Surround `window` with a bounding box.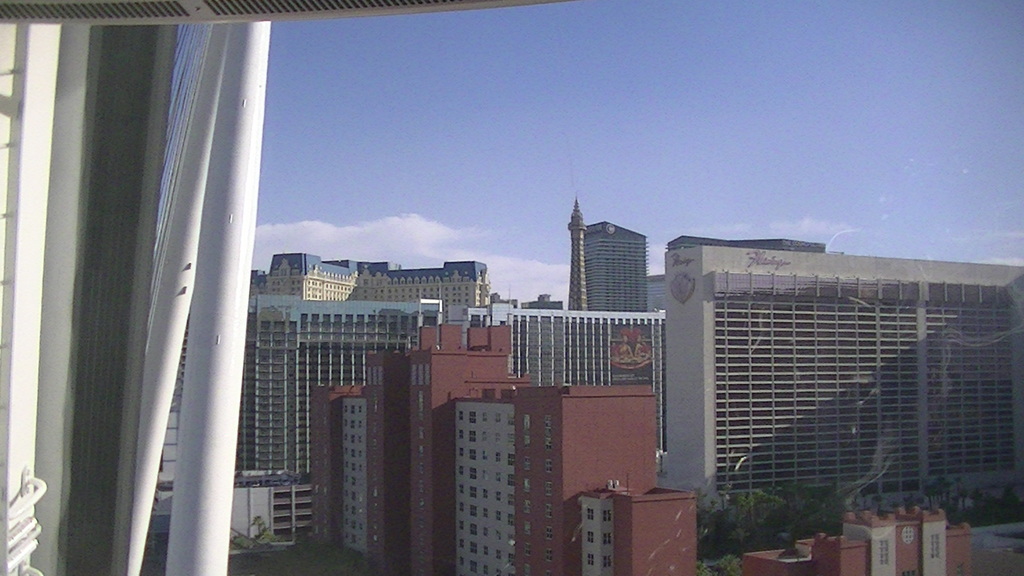
box(469, 487, 477, 500).
